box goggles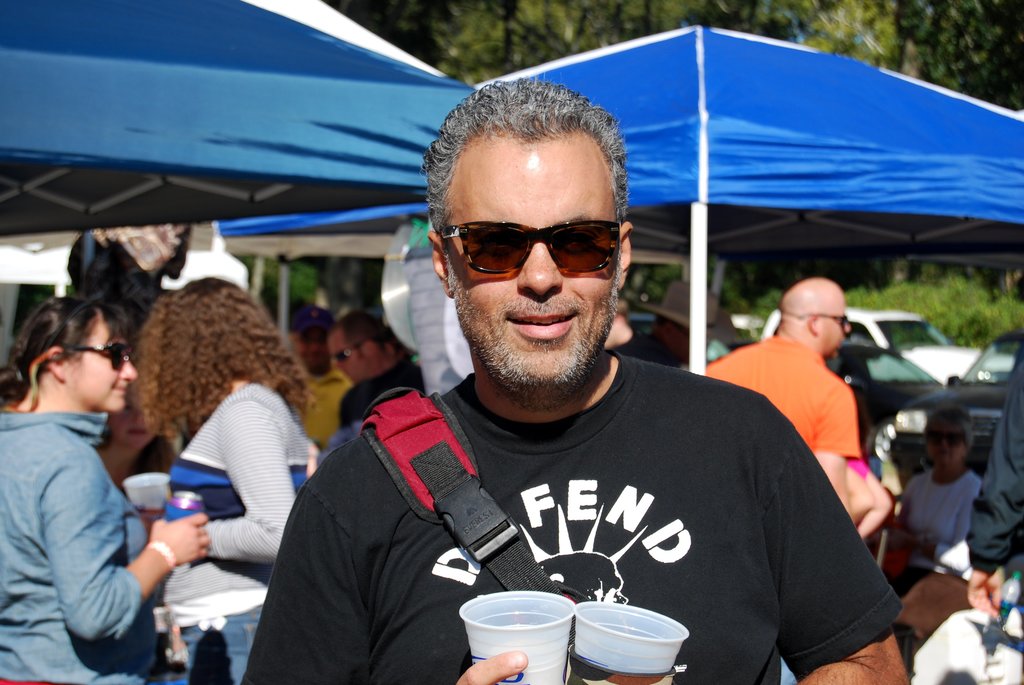
detection(920, 429, 965, 447)
